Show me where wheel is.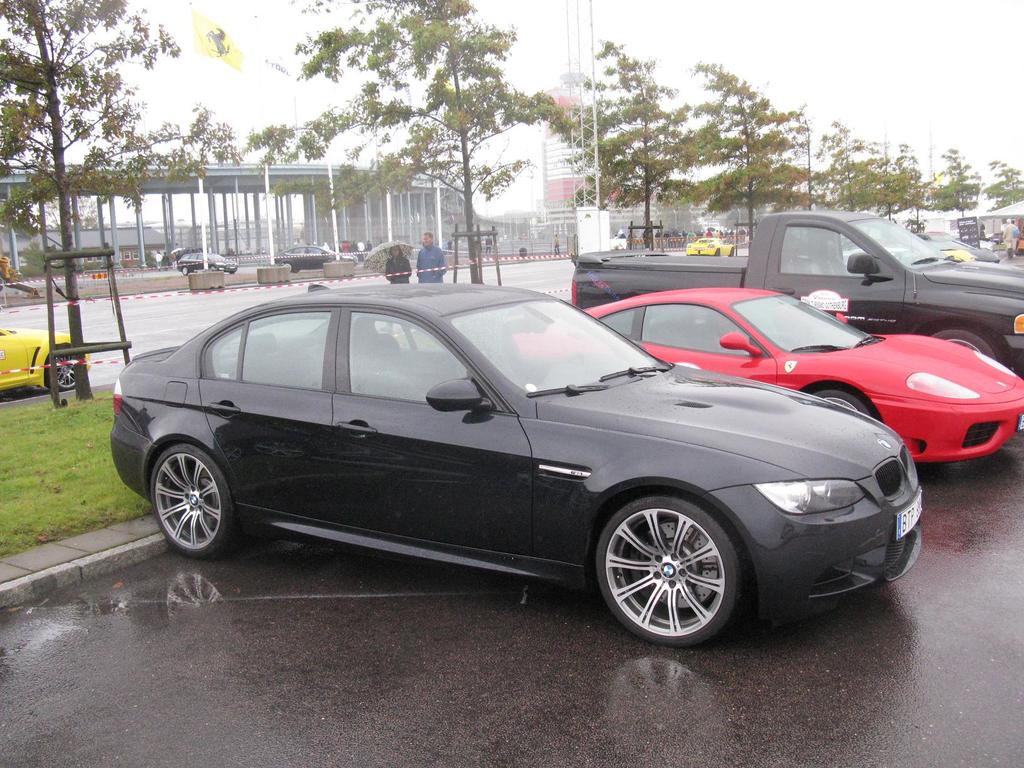
wheel is at (810, 387, 860, 410).
